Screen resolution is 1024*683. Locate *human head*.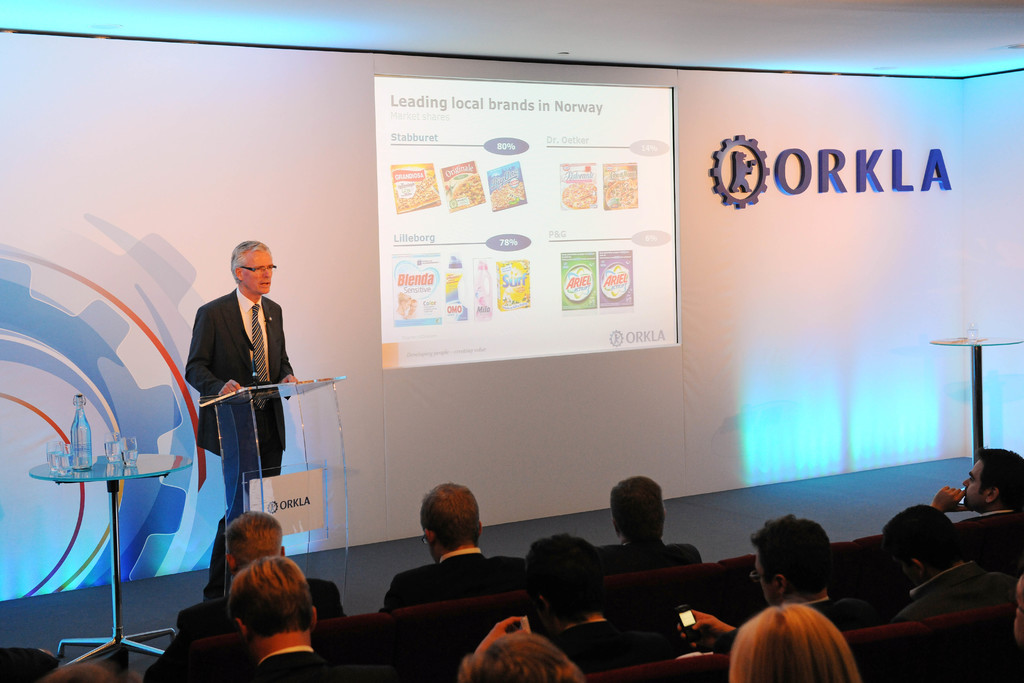
(225,239,276,295).
